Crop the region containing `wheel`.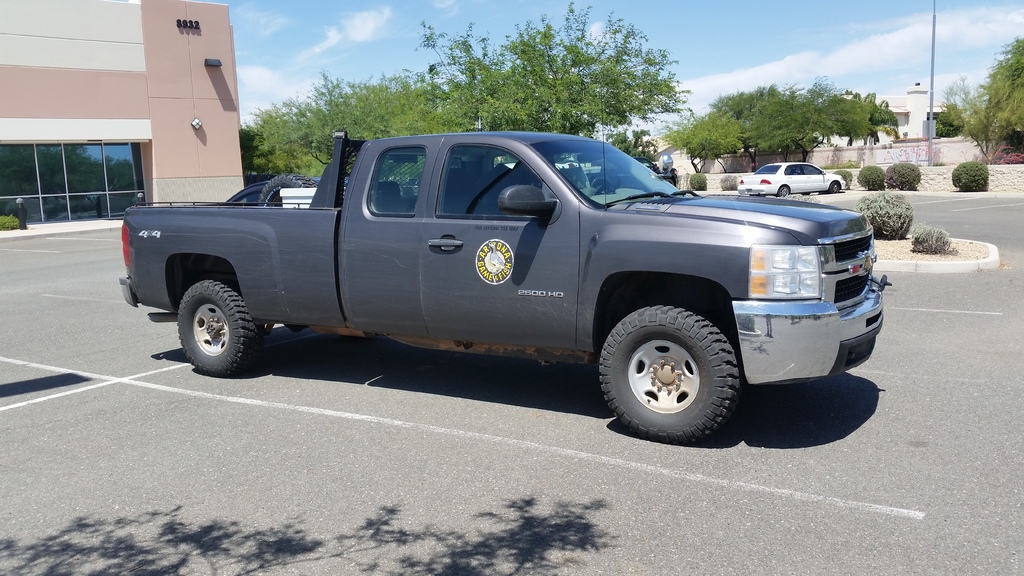
Crop region: {"left": 172, "top": 275, "right": 260, "bottom": 378}.
